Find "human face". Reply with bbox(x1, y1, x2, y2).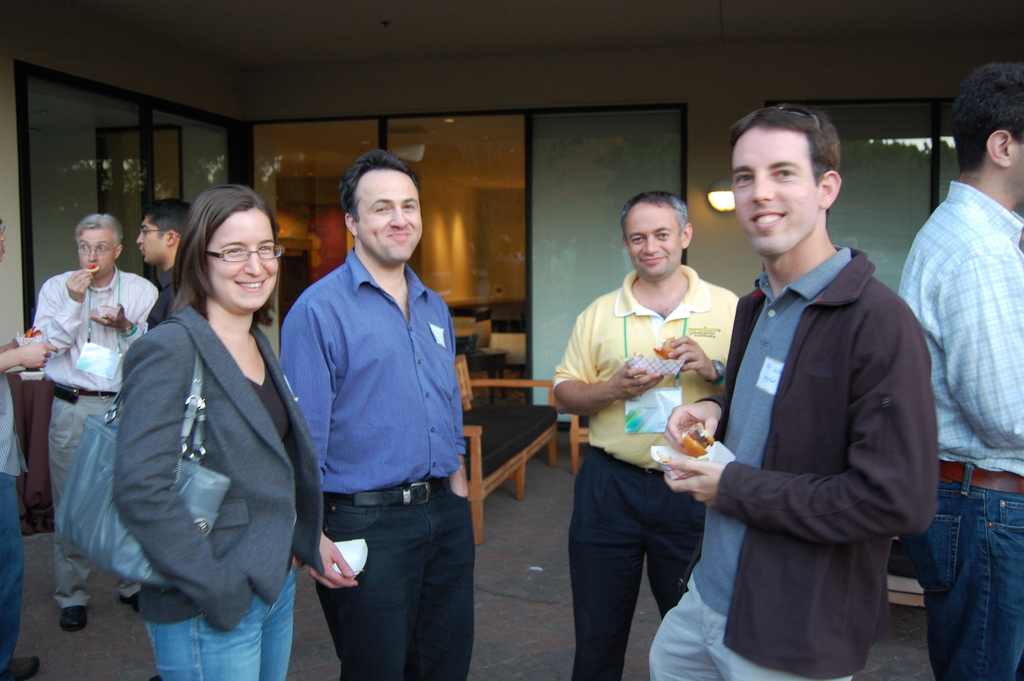
bbox(625, 205, 682, 274).
